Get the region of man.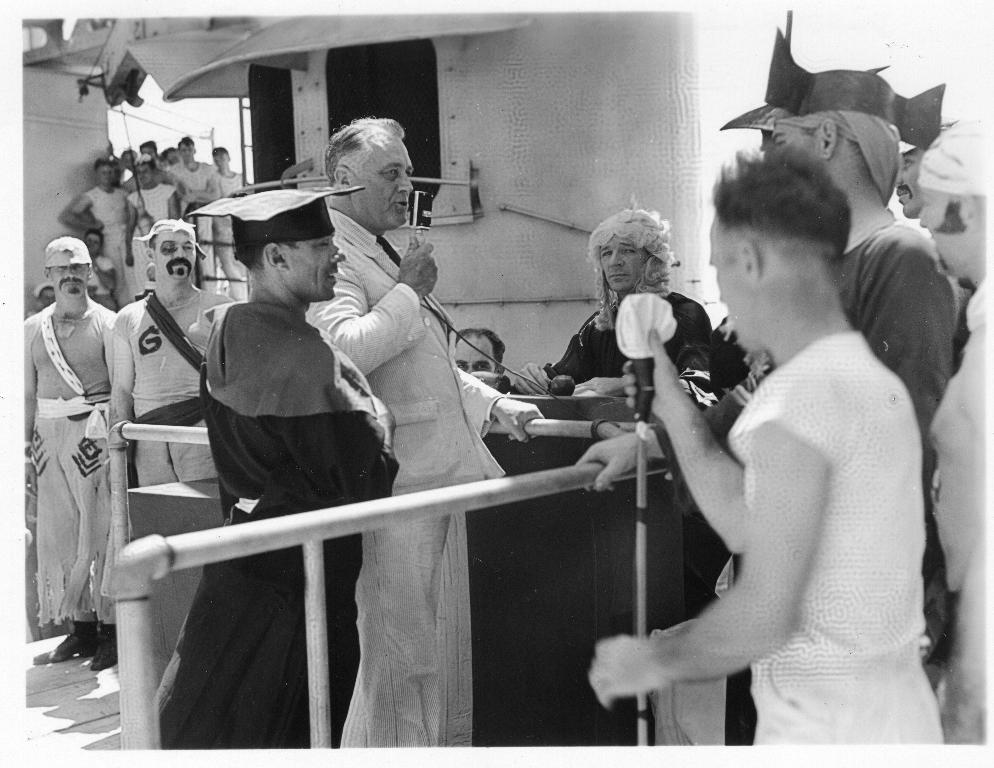
crop(520, 205, 714, 393).
